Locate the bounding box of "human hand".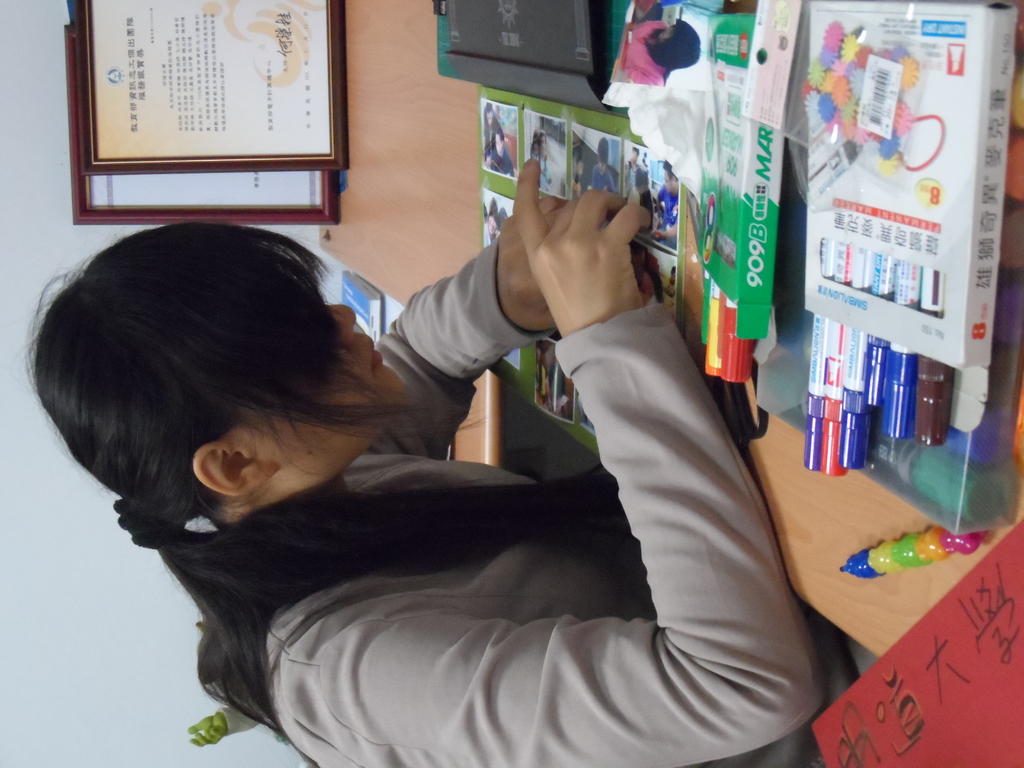
Bounding box: 492:196:571:339.
